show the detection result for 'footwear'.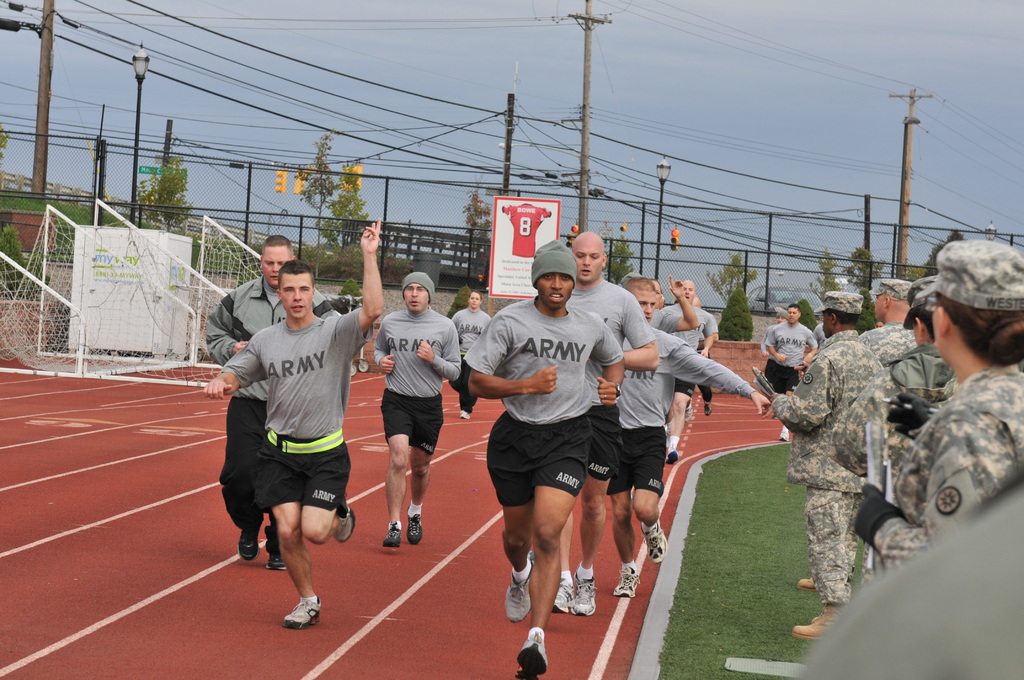
bbox=(613, 566, 641, 600).
